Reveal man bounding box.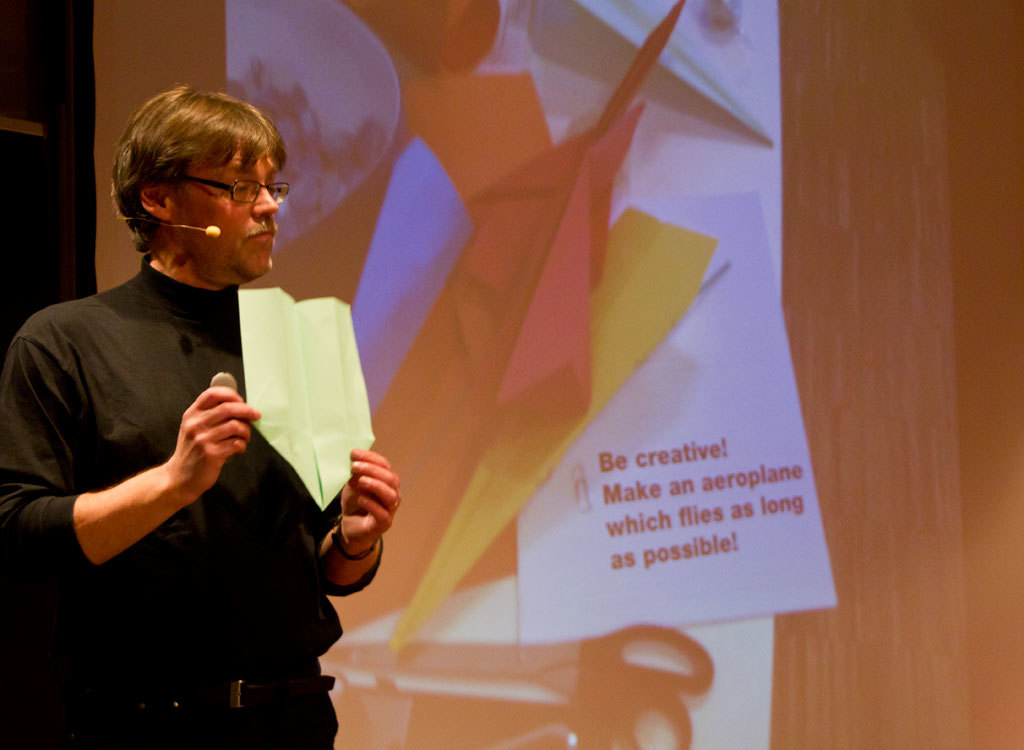
Revealed: [26, 142, 362, 693].
